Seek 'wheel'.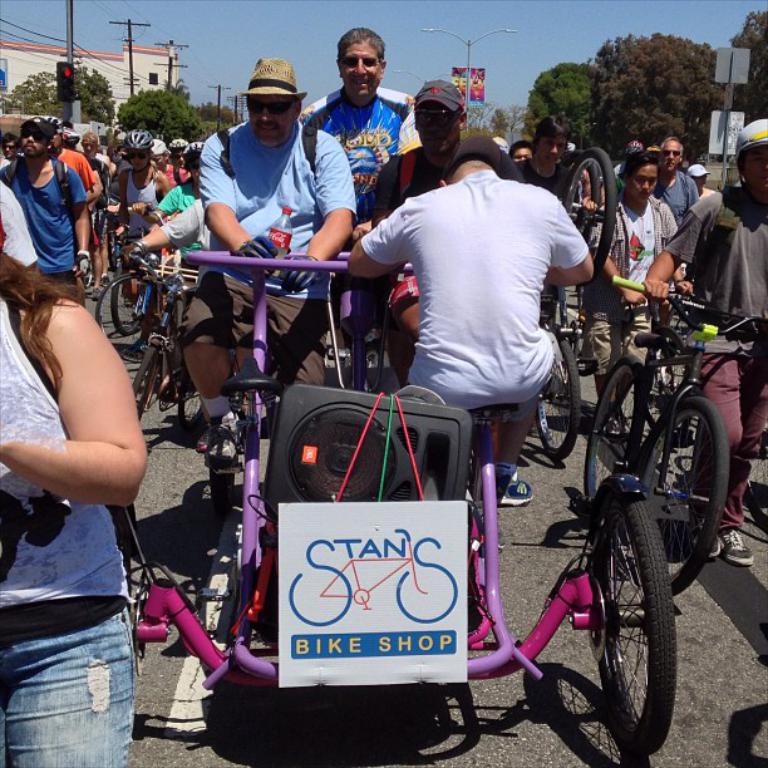
box(656, 307, 694, 393).
